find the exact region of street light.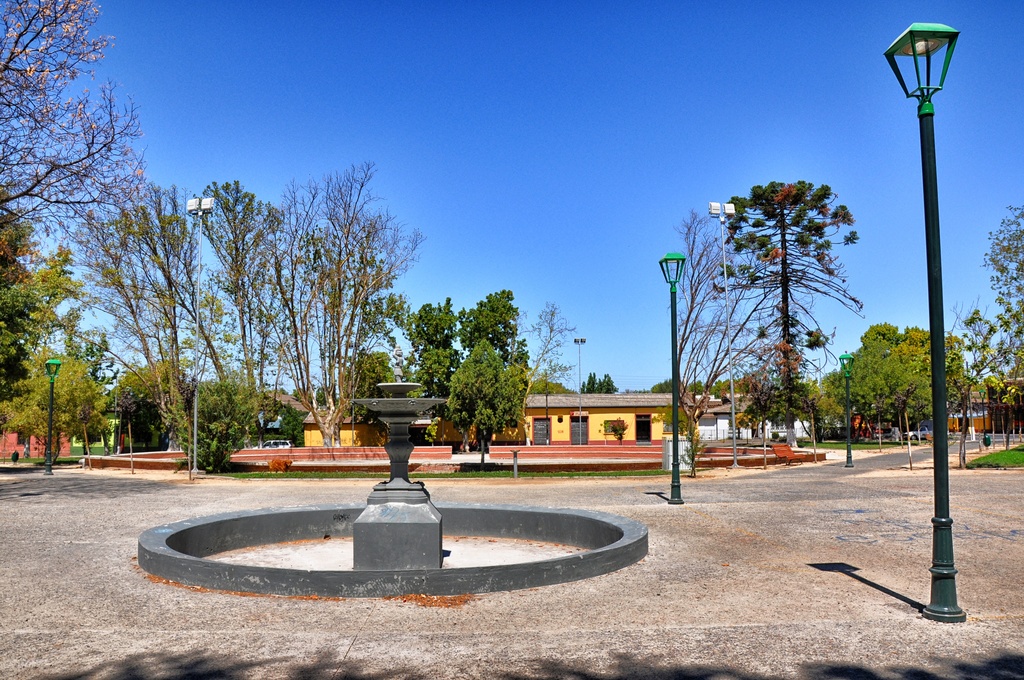
Exact region: Rect(867, 20, 994, 587).
